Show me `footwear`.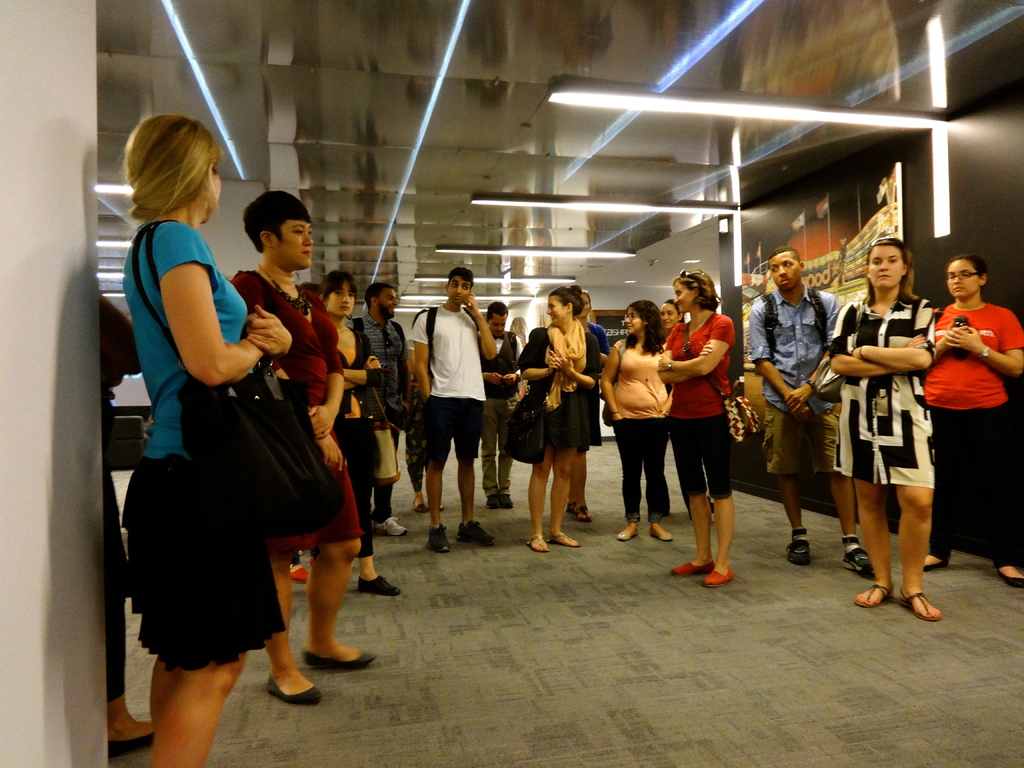
`footwear` is here: <region>703, 566, 733, 588</region>.
